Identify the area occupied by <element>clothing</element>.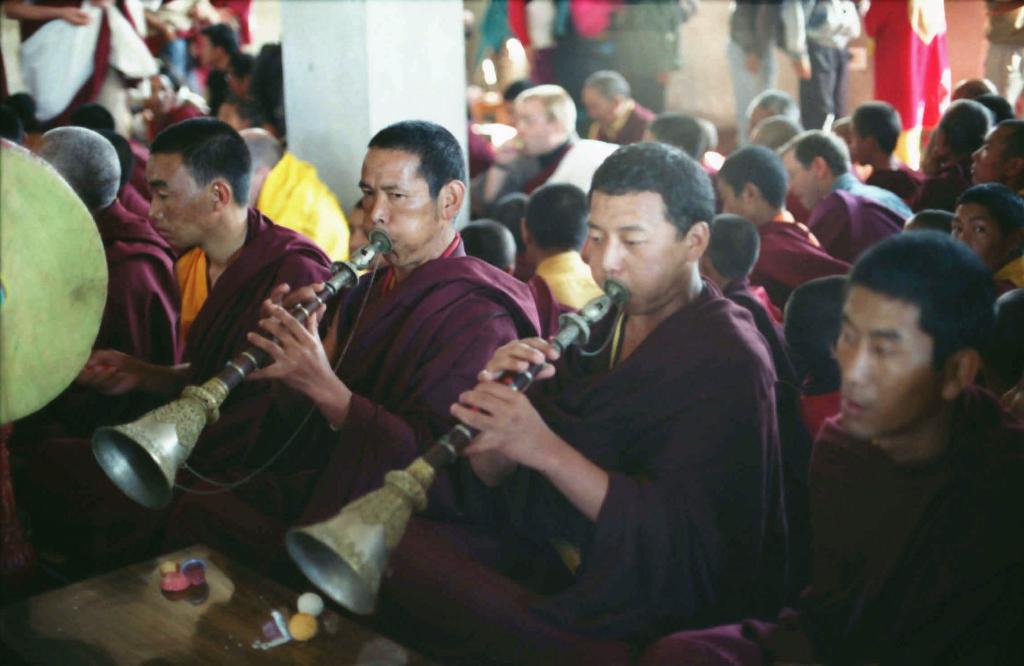
Area: bbox=(90, 181, 191, 376).
